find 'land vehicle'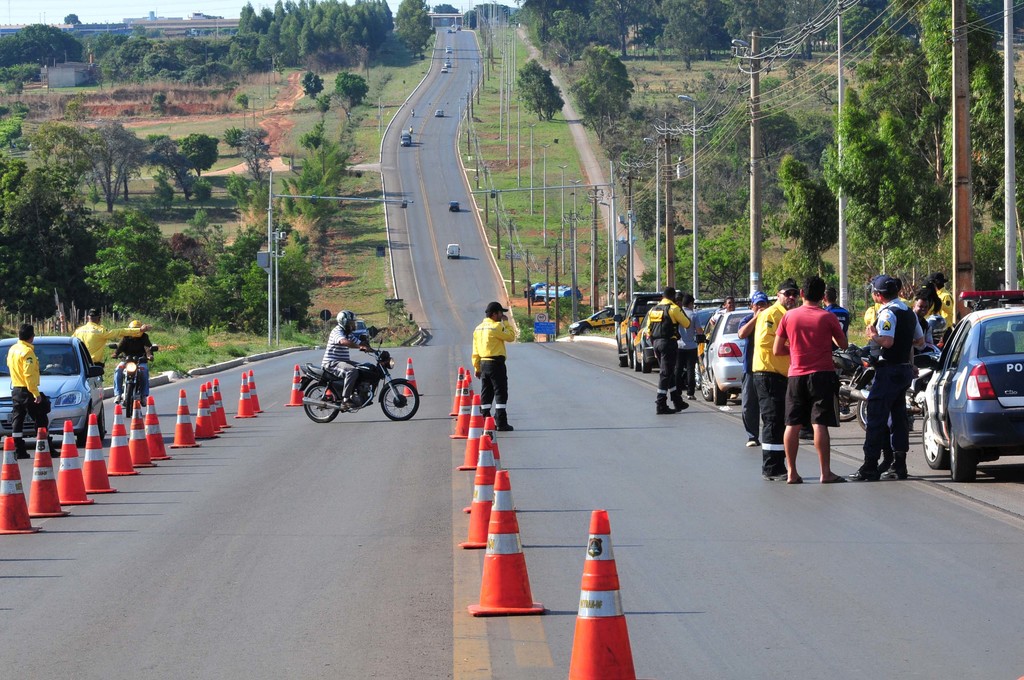
region(435, 106, 446, 118)
